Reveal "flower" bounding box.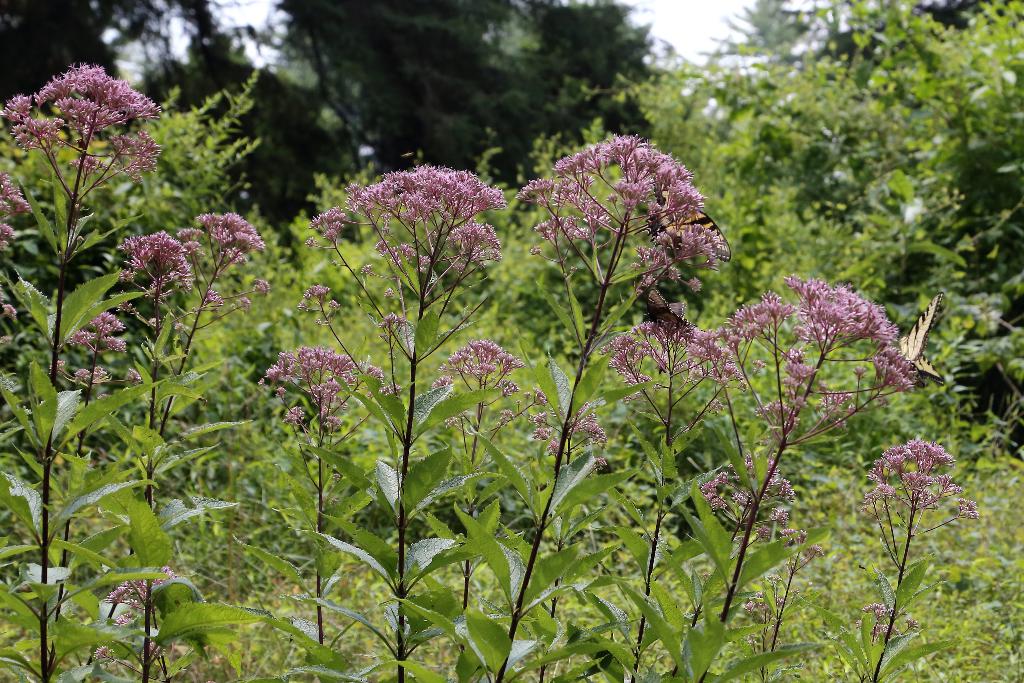
Revealed: 234:299:249:309.
